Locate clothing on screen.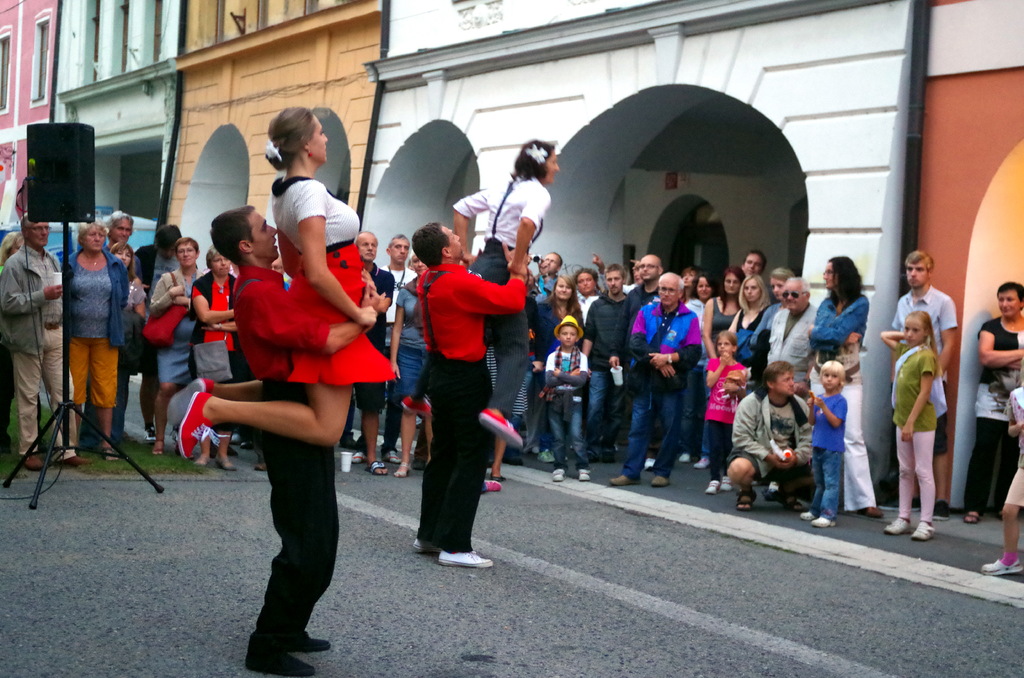
On screen at <region>392, 294, 440, 417</region>.
